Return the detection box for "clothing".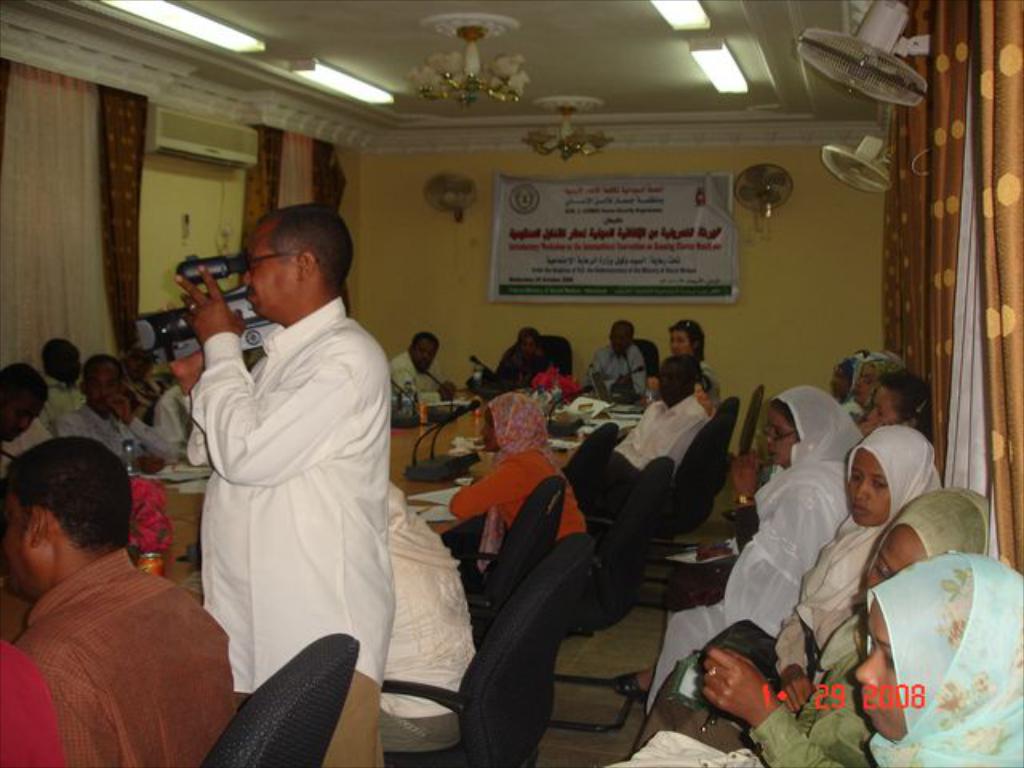
bbox(58, 400, 182, 459).
